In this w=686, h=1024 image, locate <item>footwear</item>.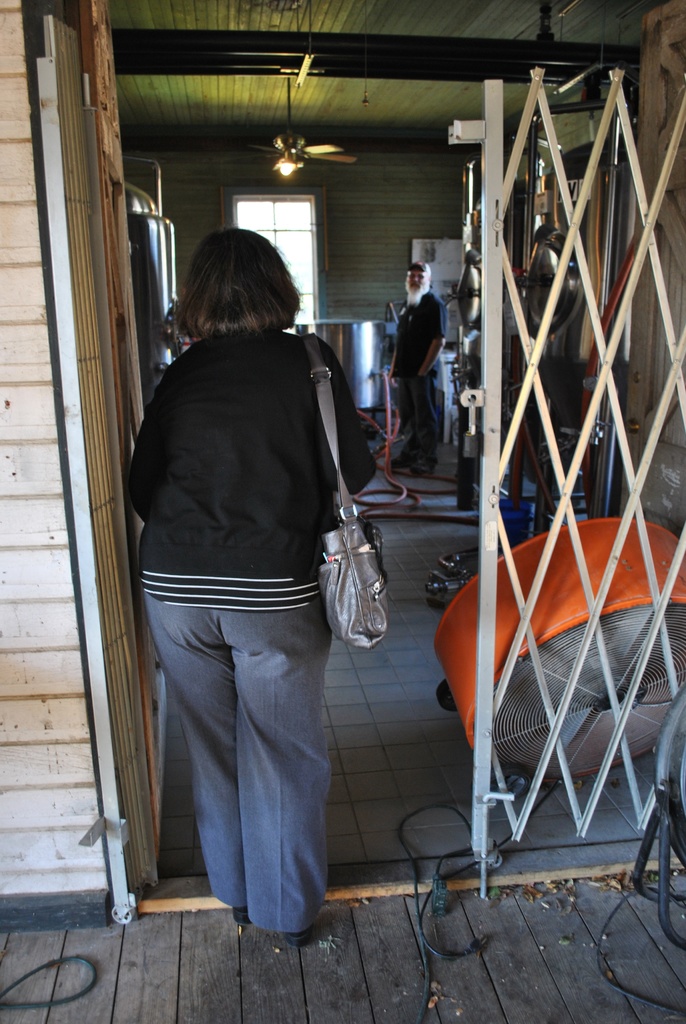
Bounding box: x1=393 y1=449 x2=409 y2=468.
